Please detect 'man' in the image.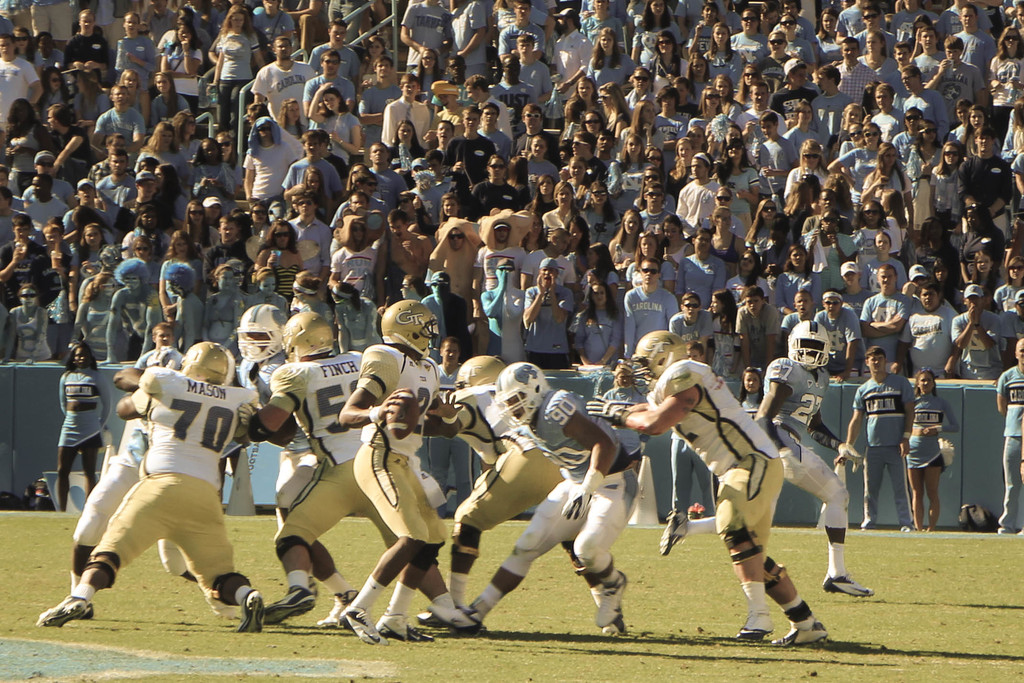
513 103 562 160.
